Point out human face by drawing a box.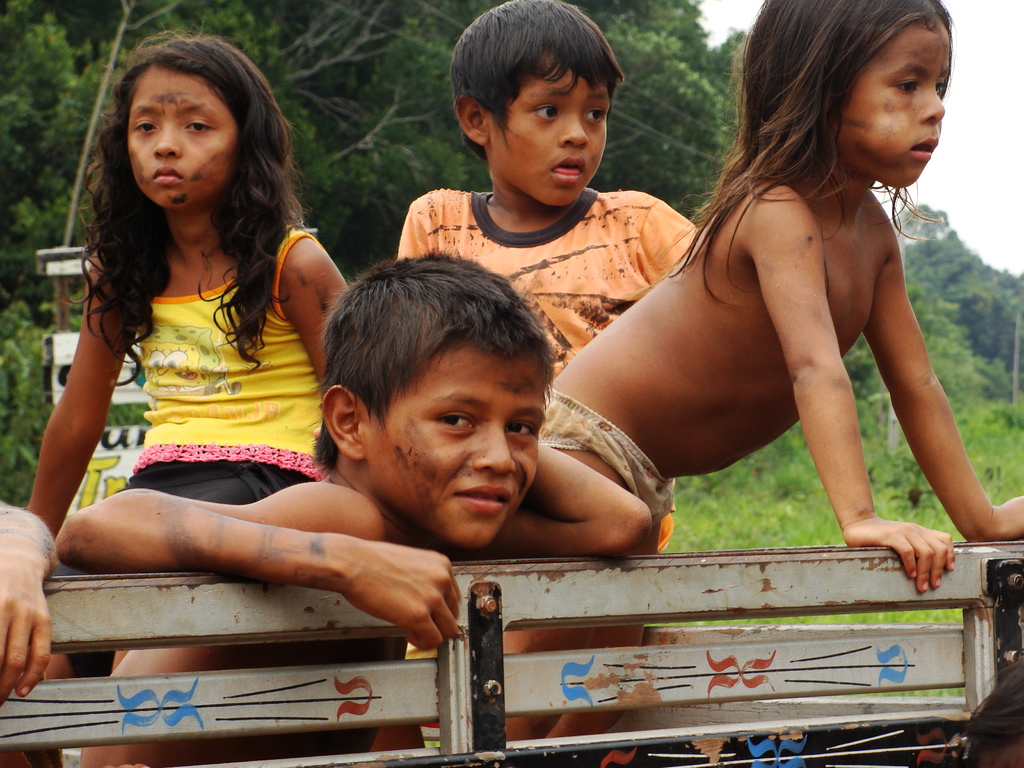
x1=493 y1=62 x2=612 y2=204.
